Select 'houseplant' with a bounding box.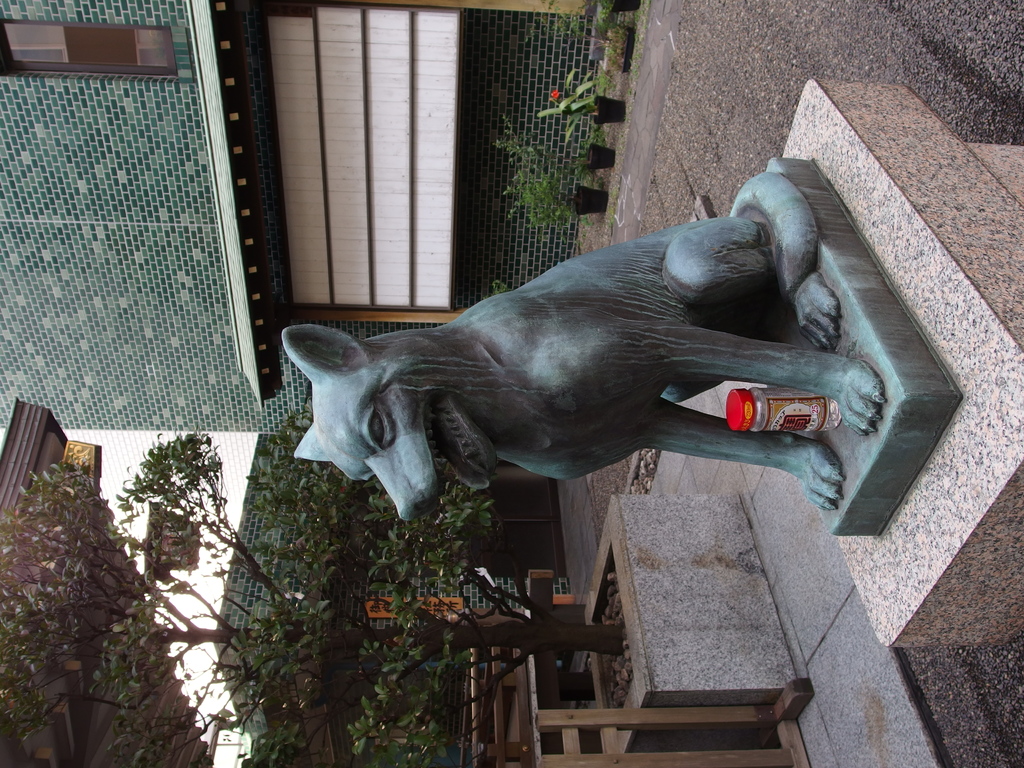
locate(582, 0, 641, 22).
